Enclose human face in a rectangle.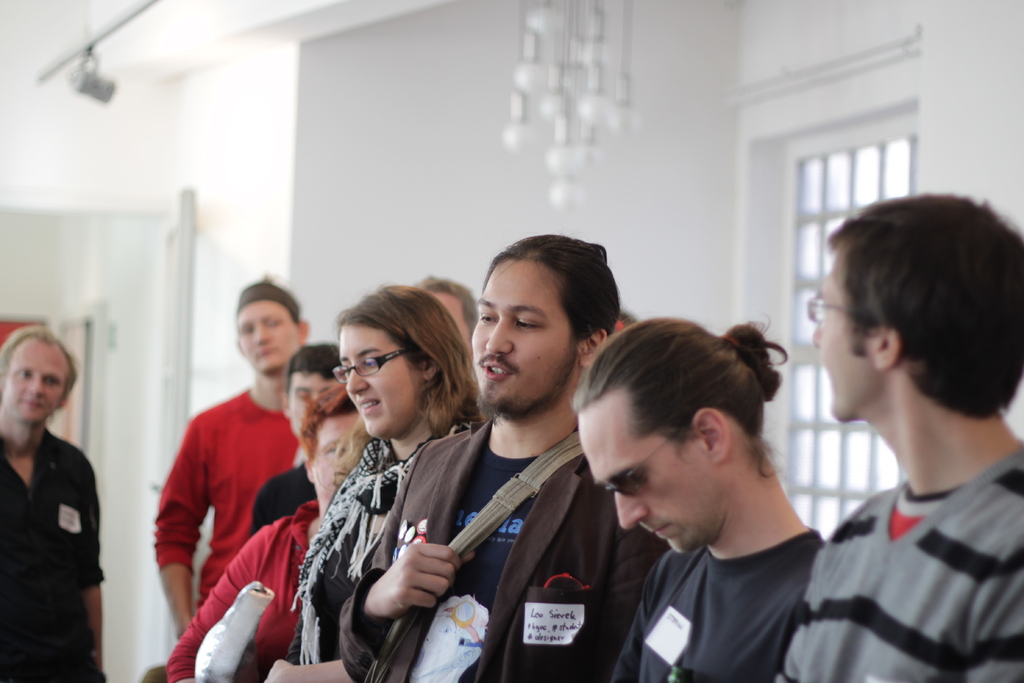
(left=225, top=296, right=294, bottom=367).
